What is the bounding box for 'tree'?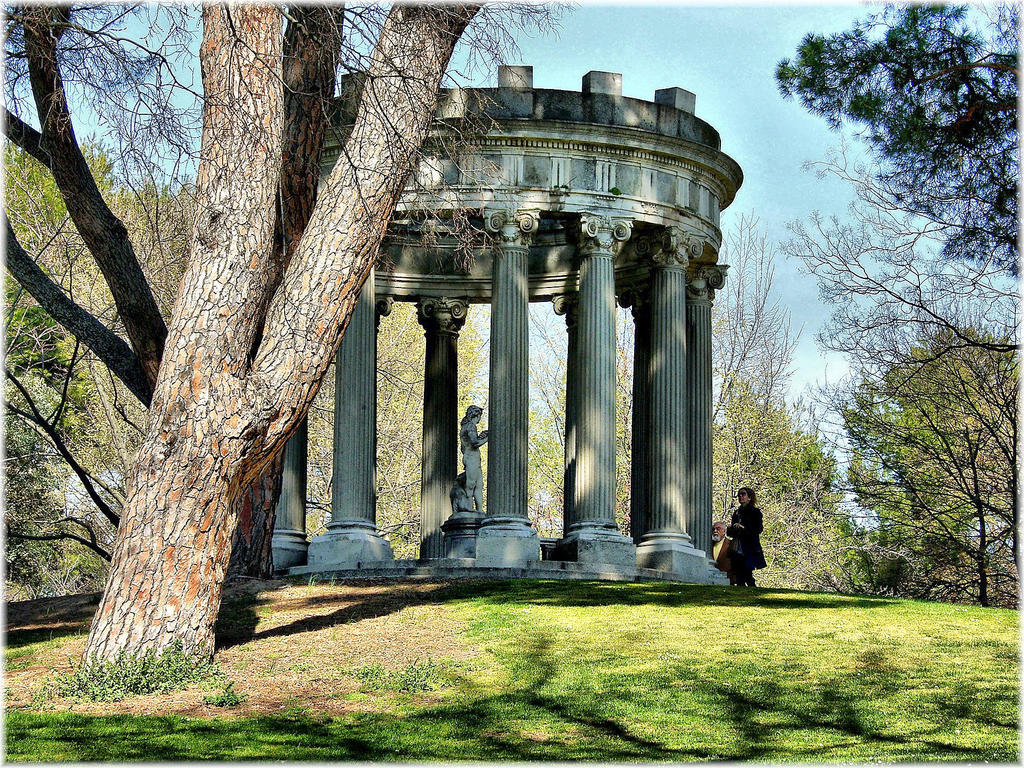
[0,0,351,578].
